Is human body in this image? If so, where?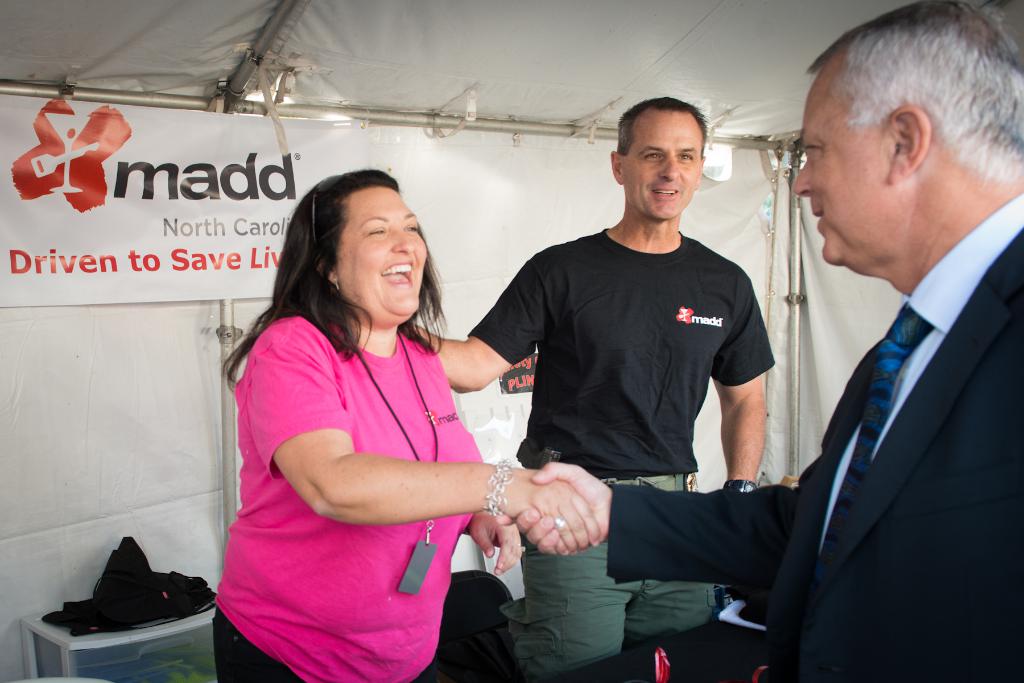
Yes, at Rect(222, 170, 532, 682).
